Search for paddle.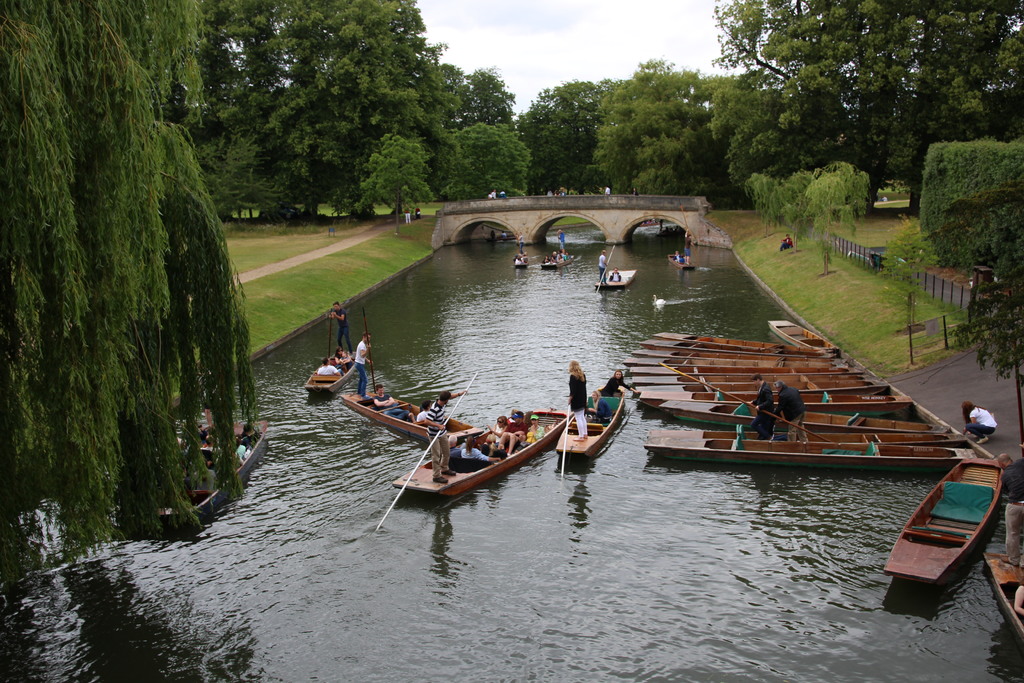
Found at (560, 402, 569, 477).
